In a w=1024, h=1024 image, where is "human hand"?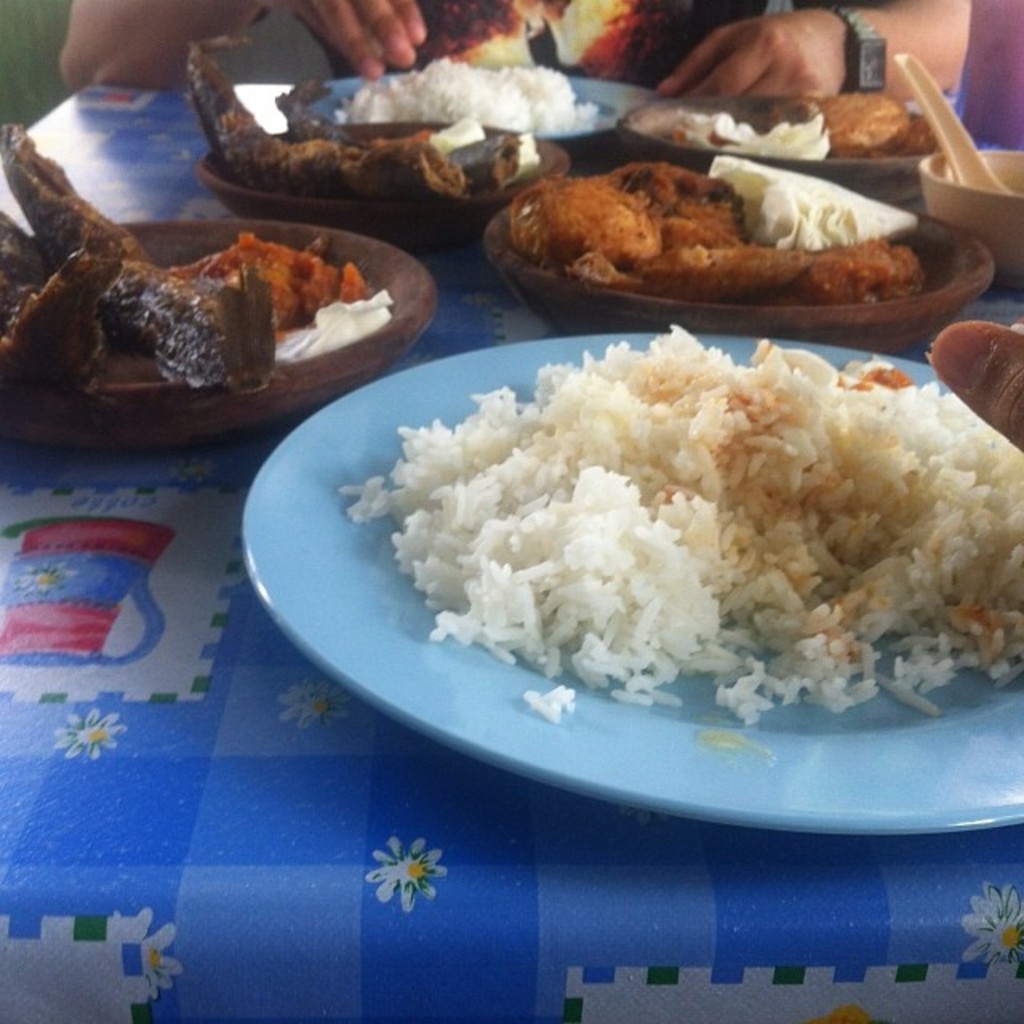
646:5:851:118.
